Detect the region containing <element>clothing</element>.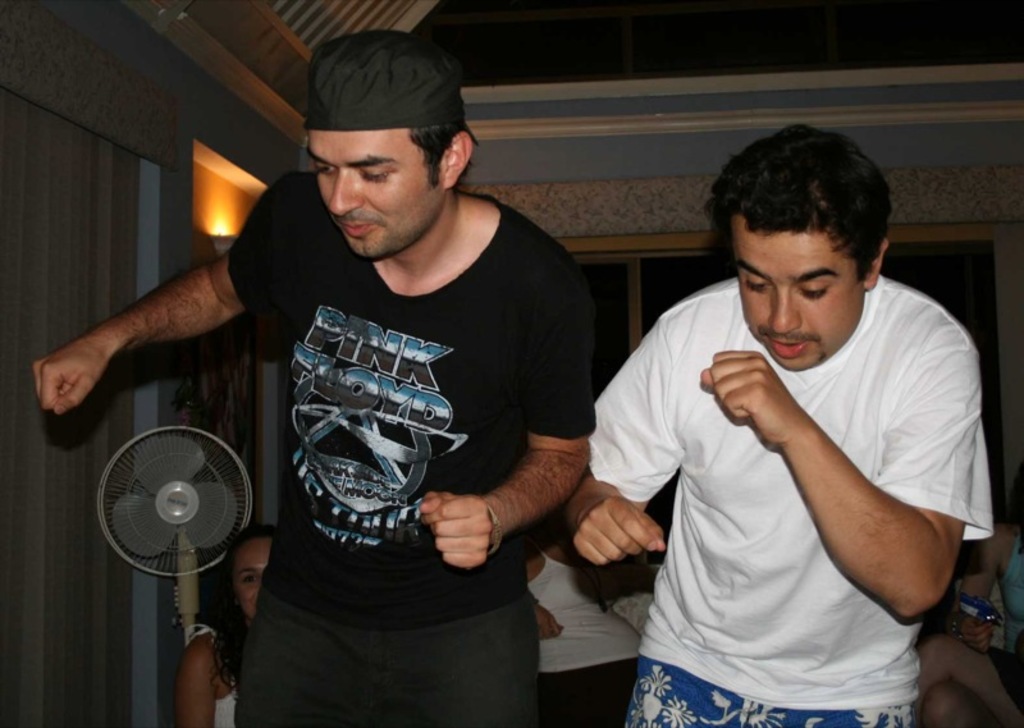
531:548:644:672.
